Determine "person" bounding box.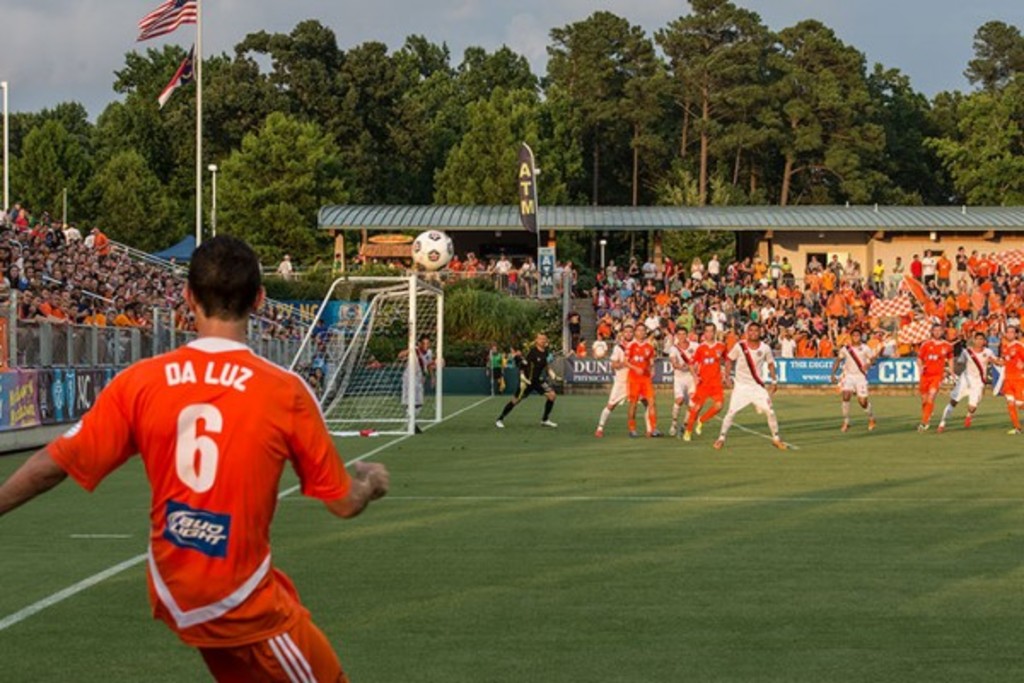
Determined: [48,244,358,682].
